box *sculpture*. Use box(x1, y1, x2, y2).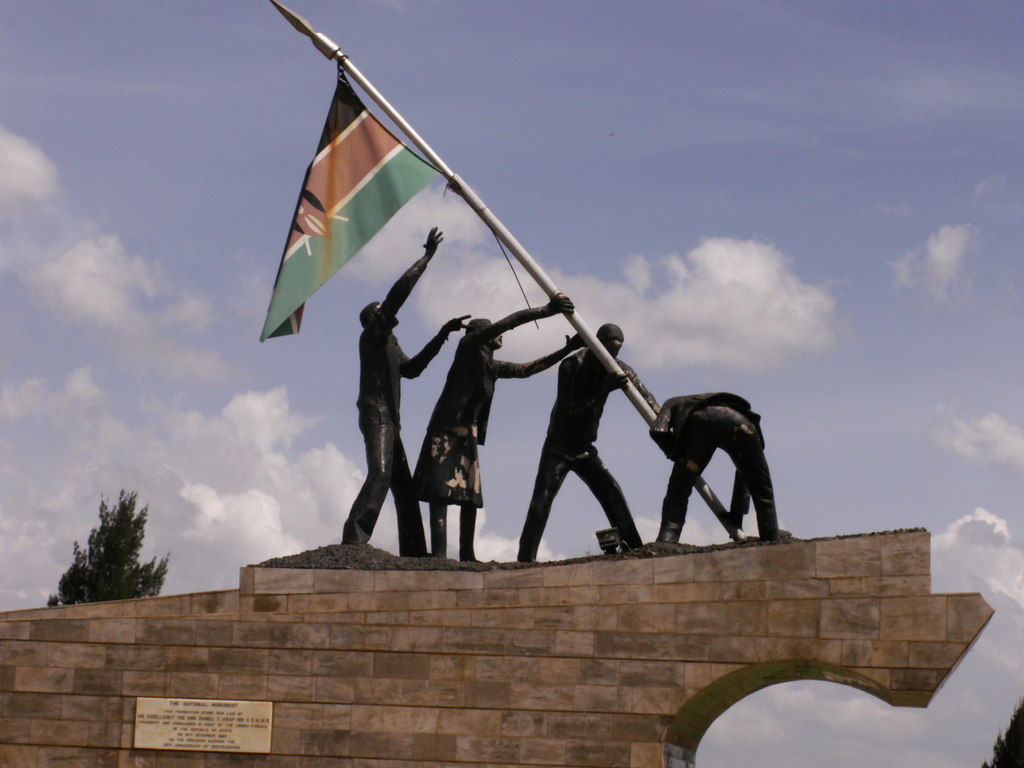
box(344, 227, 781, 561).
